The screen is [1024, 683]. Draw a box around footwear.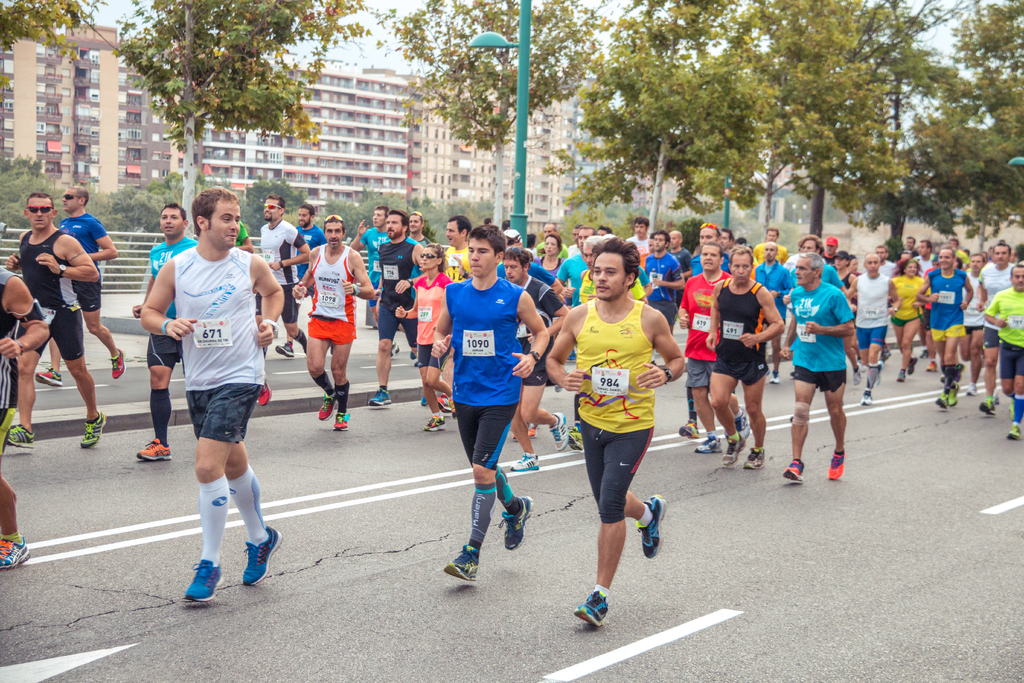
x1=390 y1=342 x2=399 y2=358.
